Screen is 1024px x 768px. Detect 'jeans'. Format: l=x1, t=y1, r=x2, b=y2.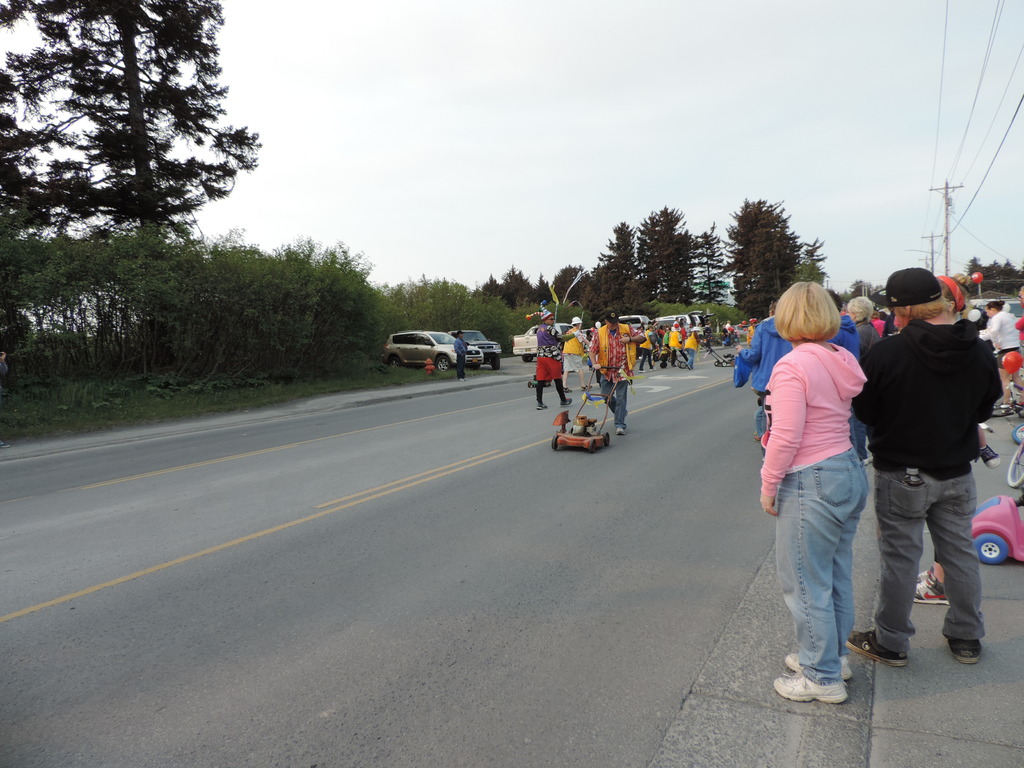
l=637, t=344, r=655, b=373.
